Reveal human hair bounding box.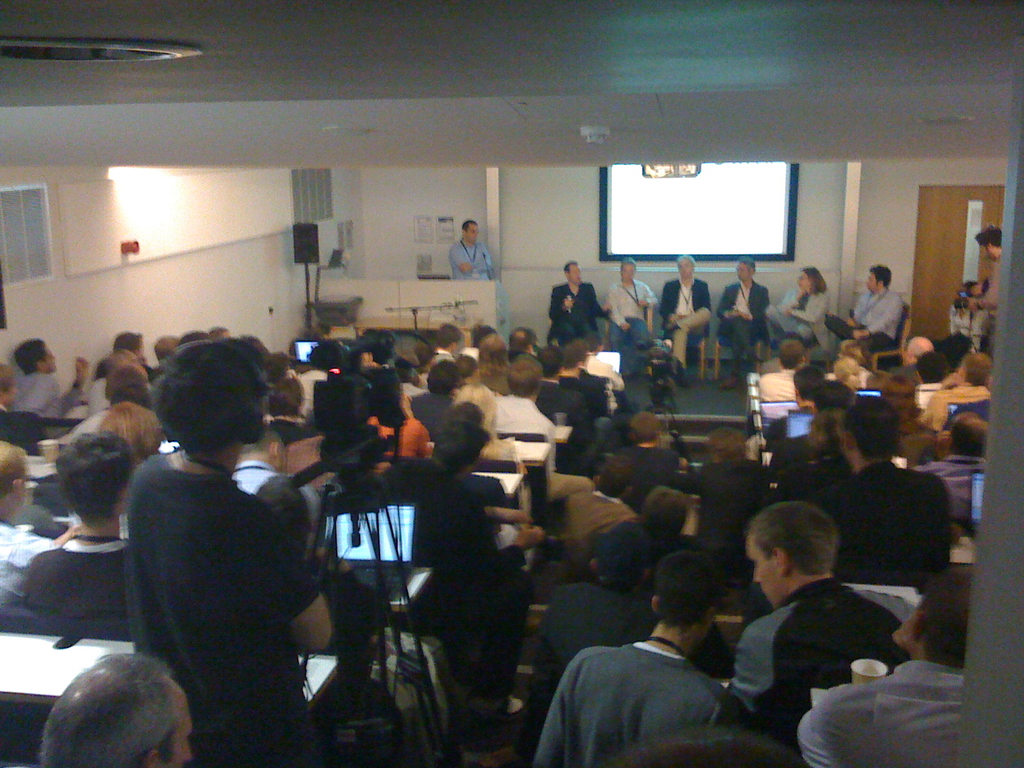
Revealed: [915,346,944,382].
